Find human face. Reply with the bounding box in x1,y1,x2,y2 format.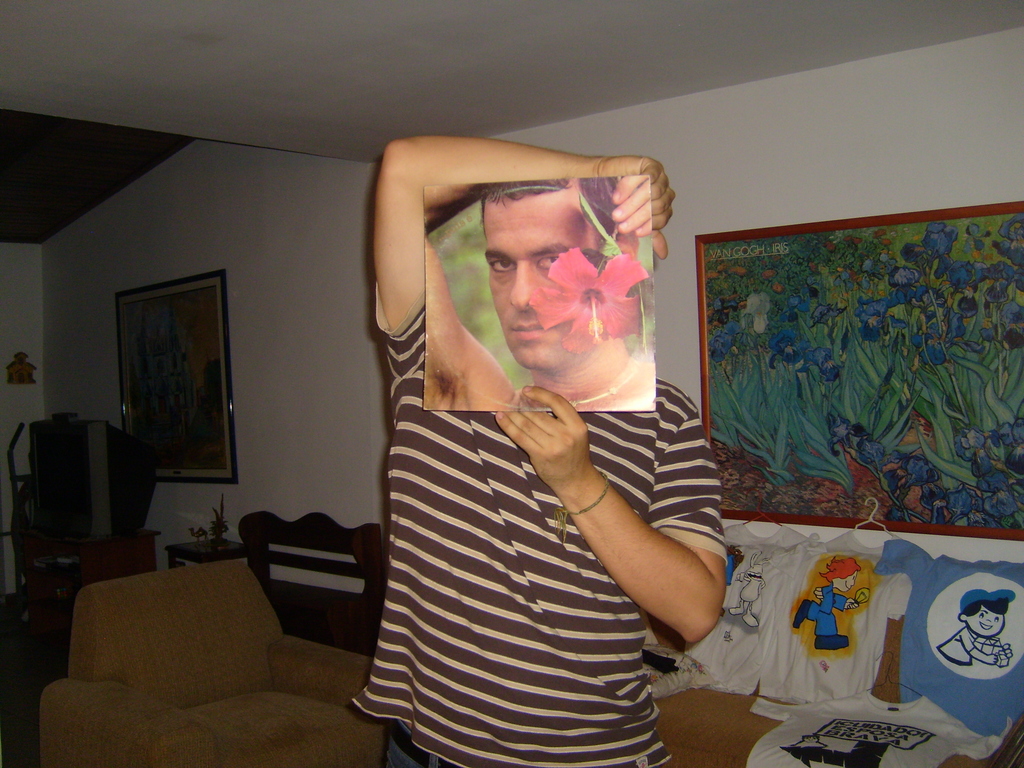
966,598,1005,642.
